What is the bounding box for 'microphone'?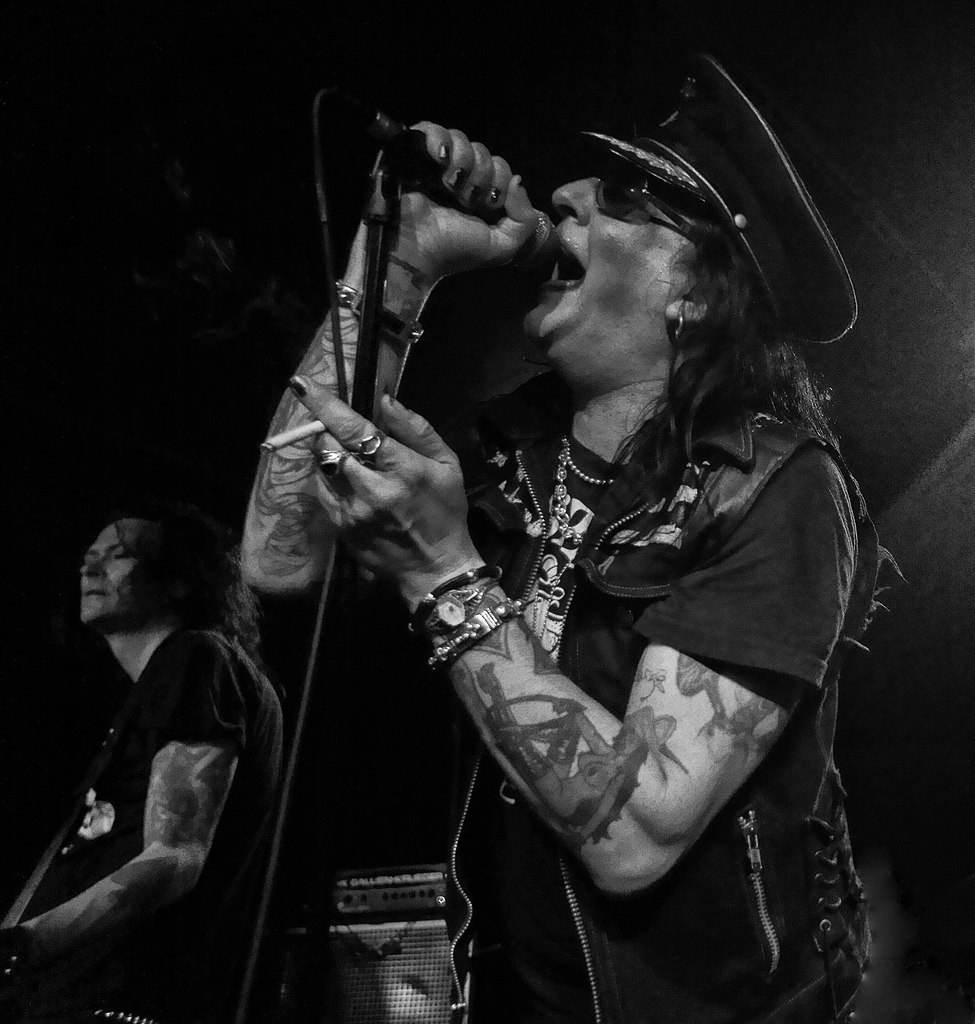
pyautogui.locateOnScreen(329, 106, 589, 275).
